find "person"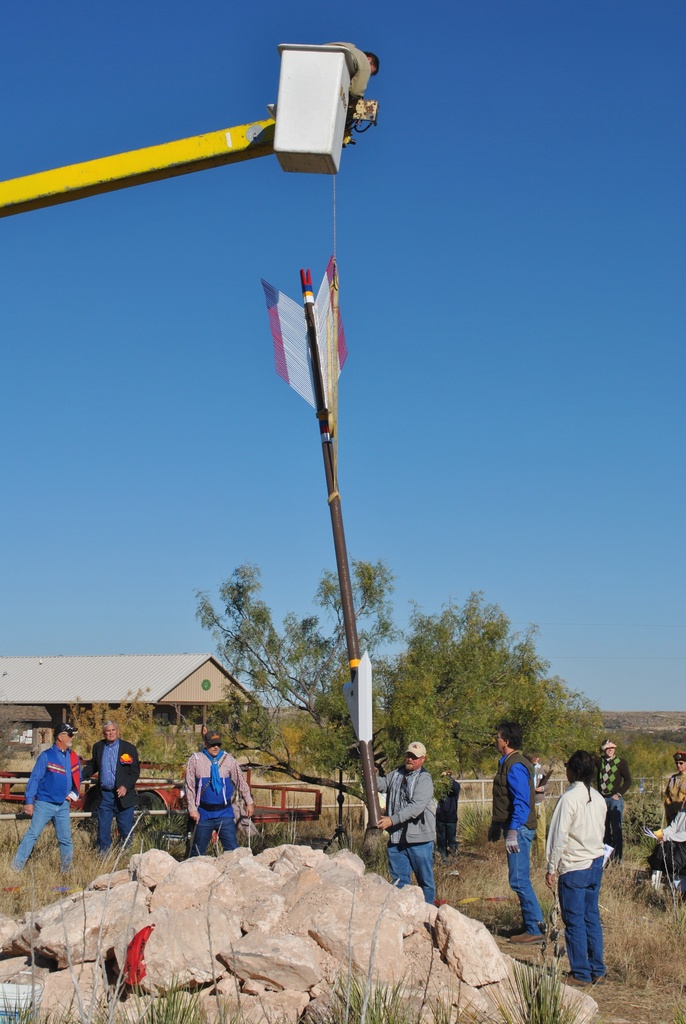
363, 742, 438, 906
